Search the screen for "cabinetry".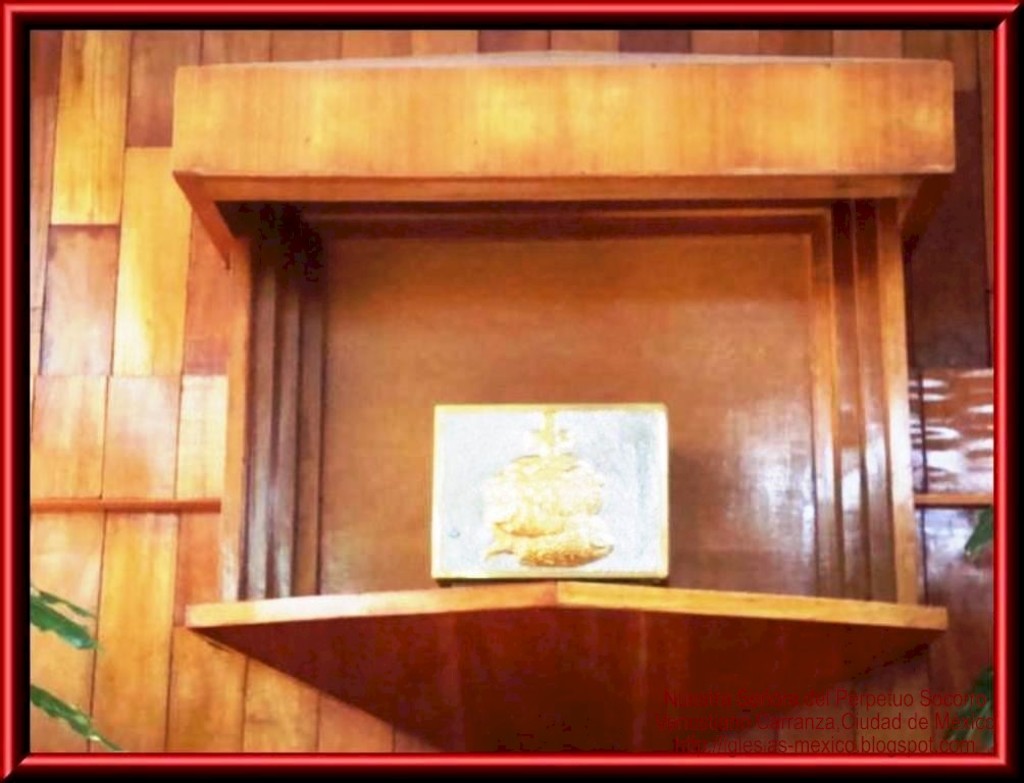
Found at [left=134, top=98, right=1023, bottom=765].
